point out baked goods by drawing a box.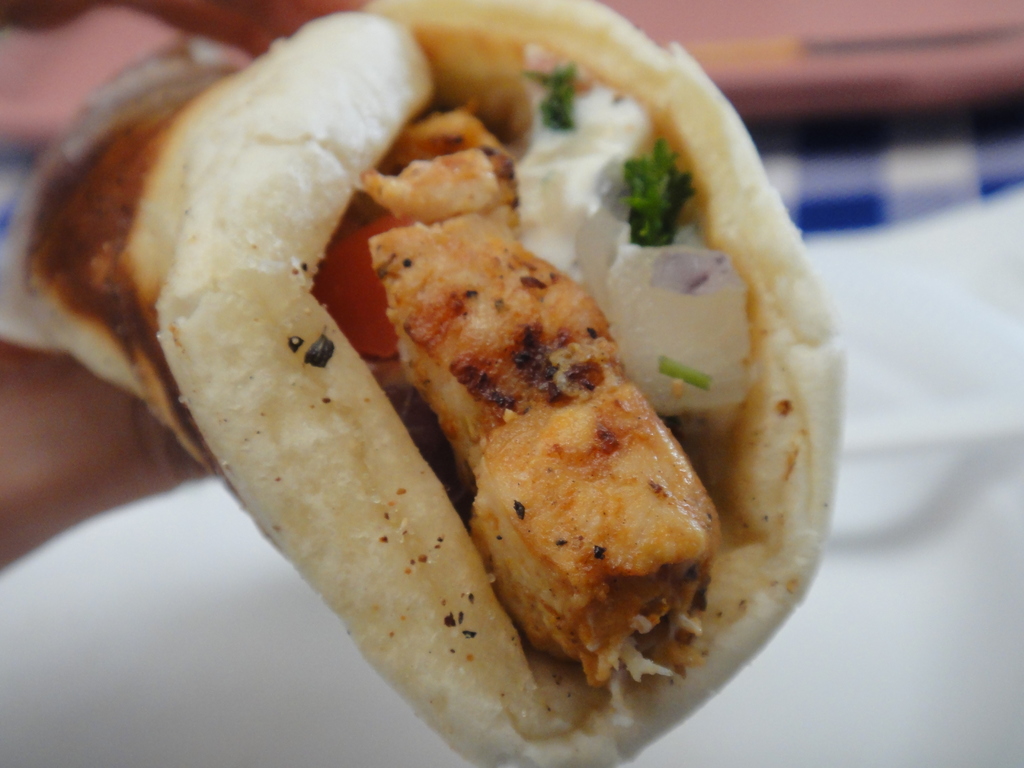
<box>0,0,849,767</box>.
